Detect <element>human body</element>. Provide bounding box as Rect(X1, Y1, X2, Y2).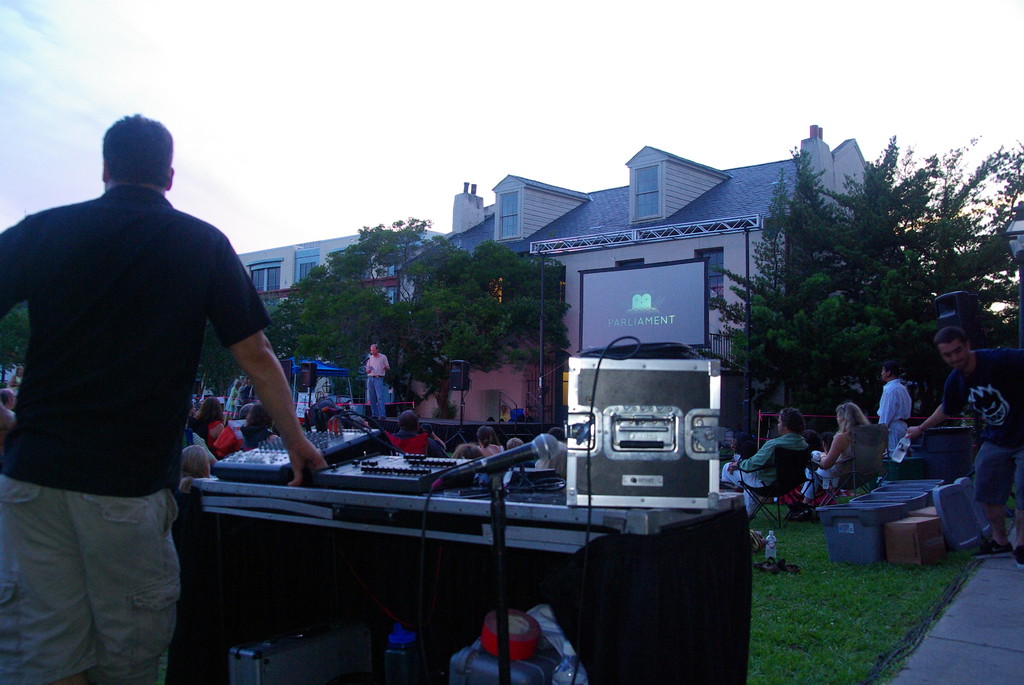
Rect(876, 365, 911, 463).
